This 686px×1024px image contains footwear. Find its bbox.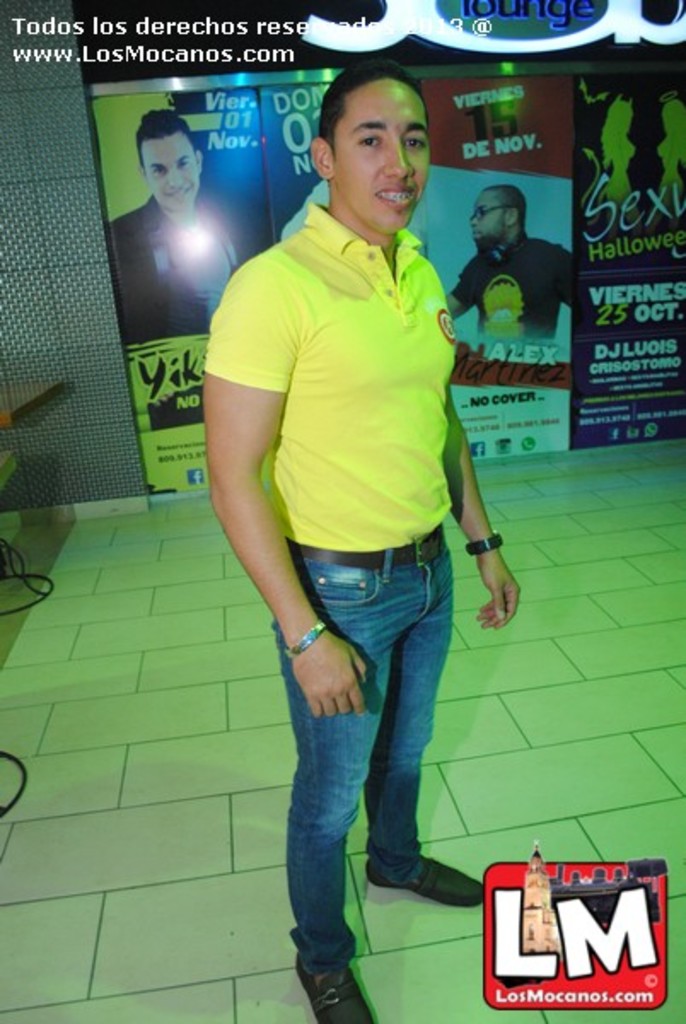
BBox(369, 857, 488, 908).
